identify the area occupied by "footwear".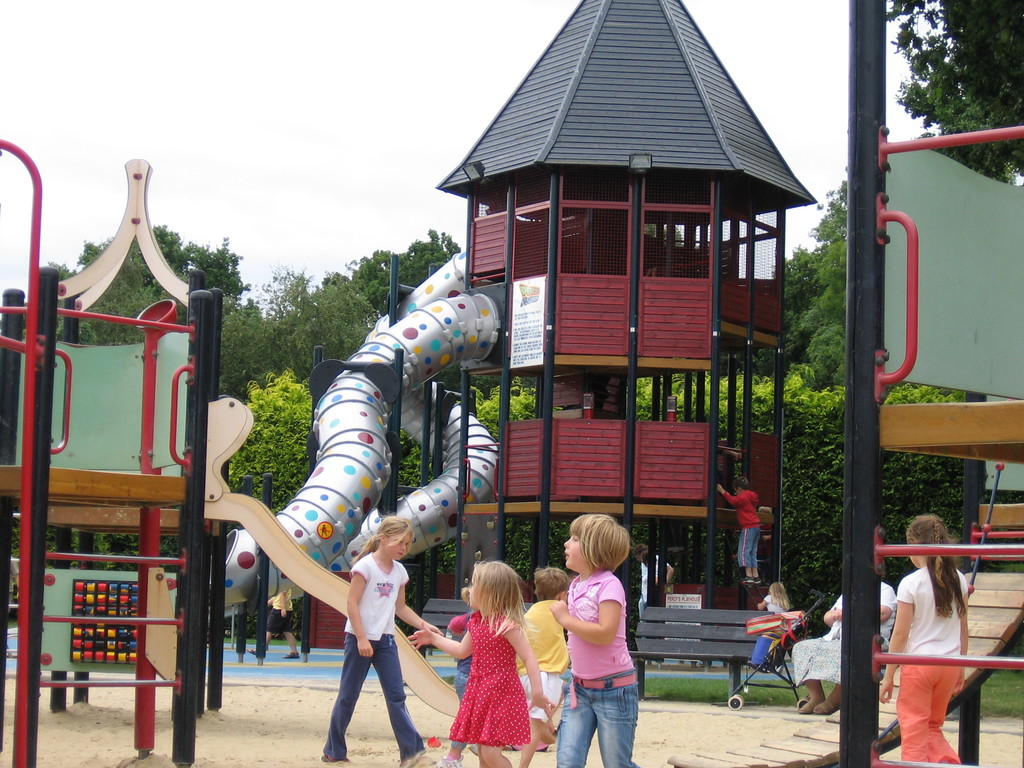
Area: BBox(404, 747, 440, 767).
